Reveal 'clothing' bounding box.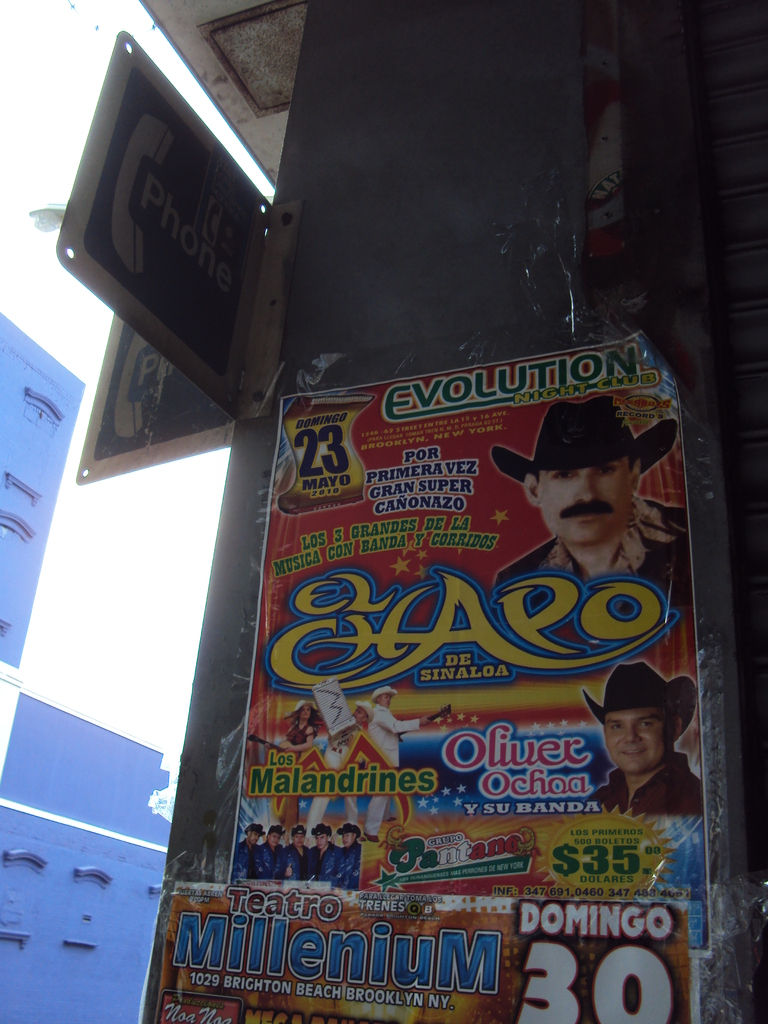
Revealed: (left=299, top=837, right=328, bottom=874).
